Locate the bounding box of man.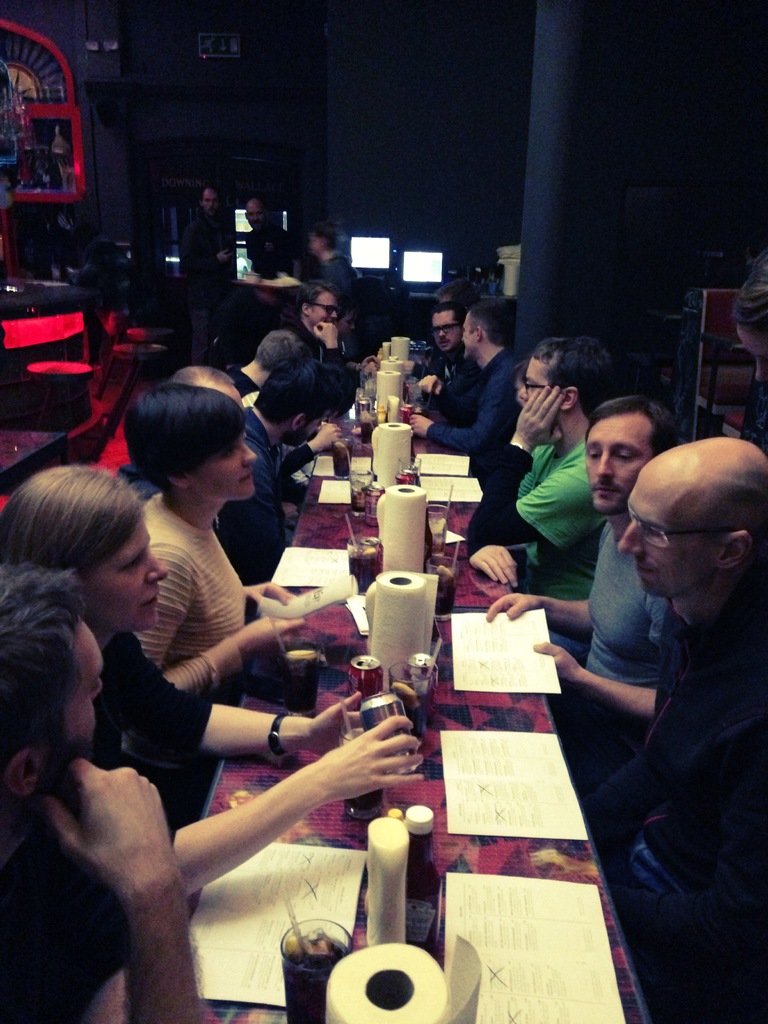
Bounding box: 408:294:541:462.
